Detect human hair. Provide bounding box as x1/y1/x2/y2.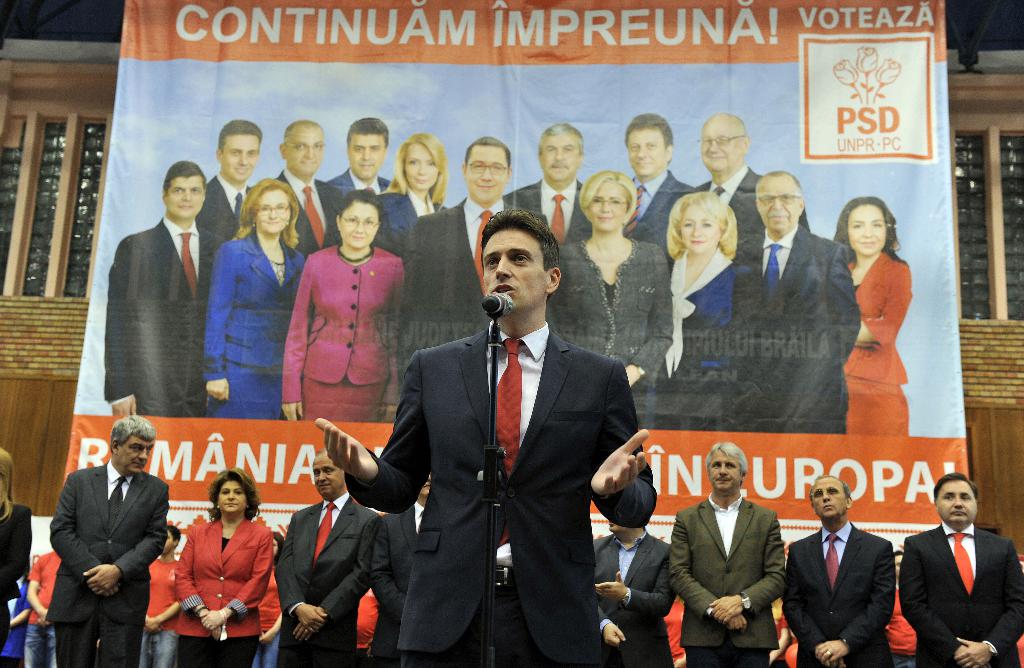
579/168/637/226.
